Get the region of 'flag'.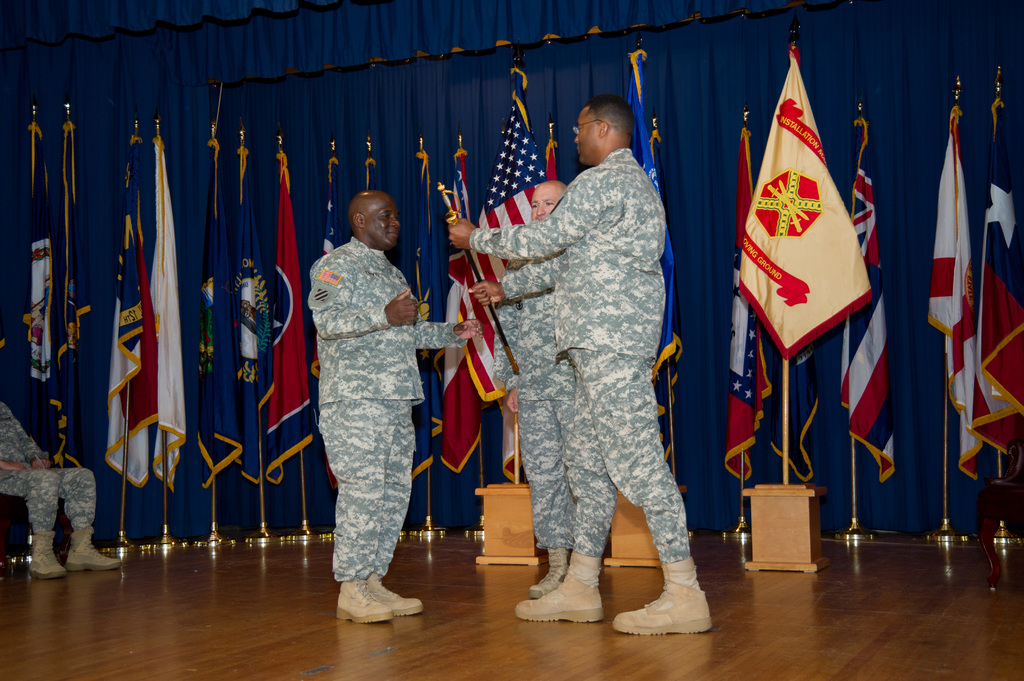
[x1=824, y1=109, x2=893, y2=485].
